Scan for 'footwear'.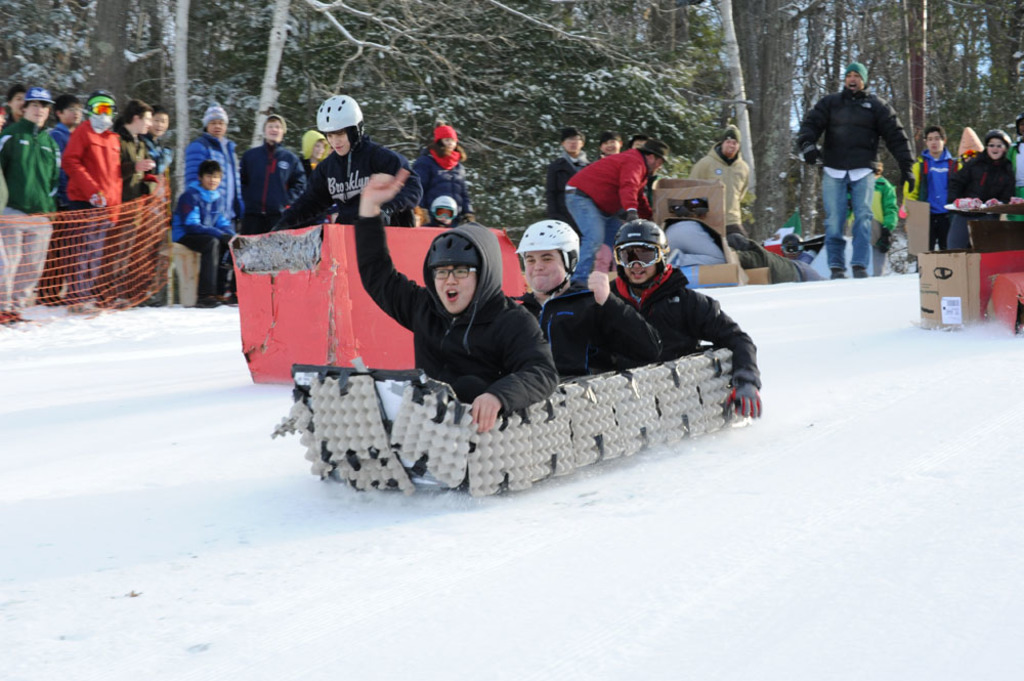
Scan result: detection(8, 306, 34, 326).
